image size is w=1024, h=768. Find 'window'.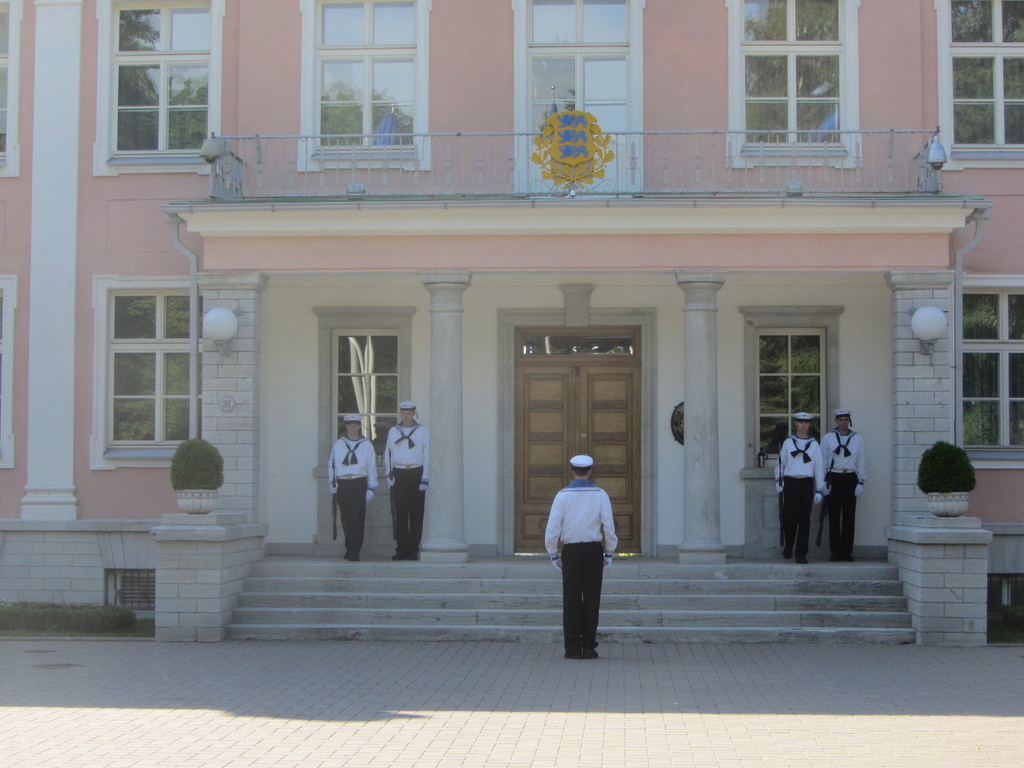
bbox=[99, 286, 191, 450].
